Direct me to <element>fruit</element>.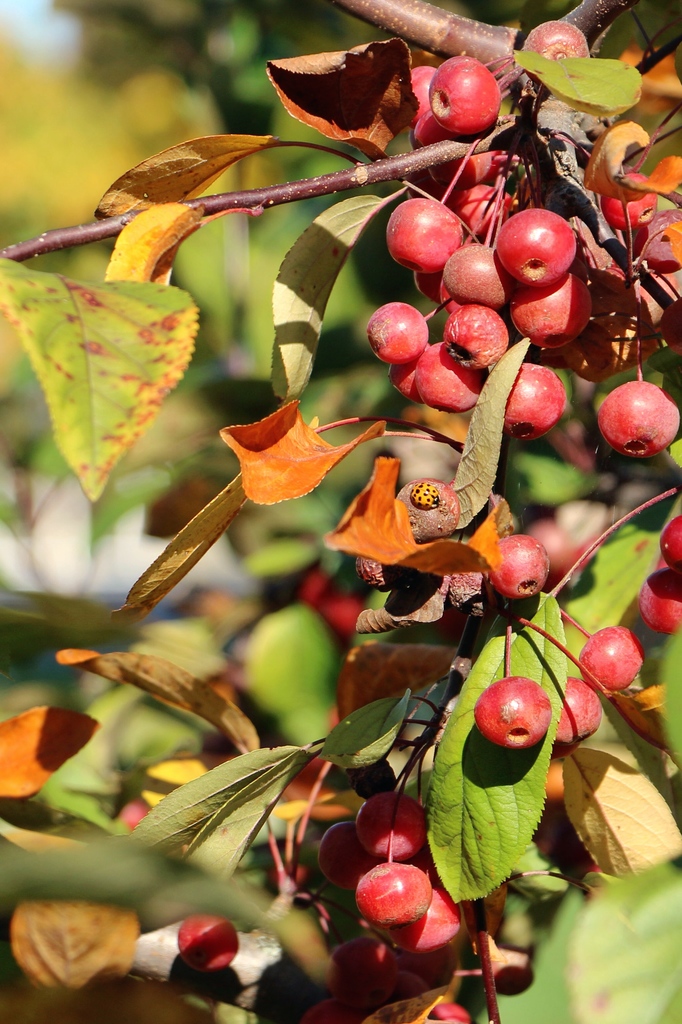
Direction: 177:911:236:970.
